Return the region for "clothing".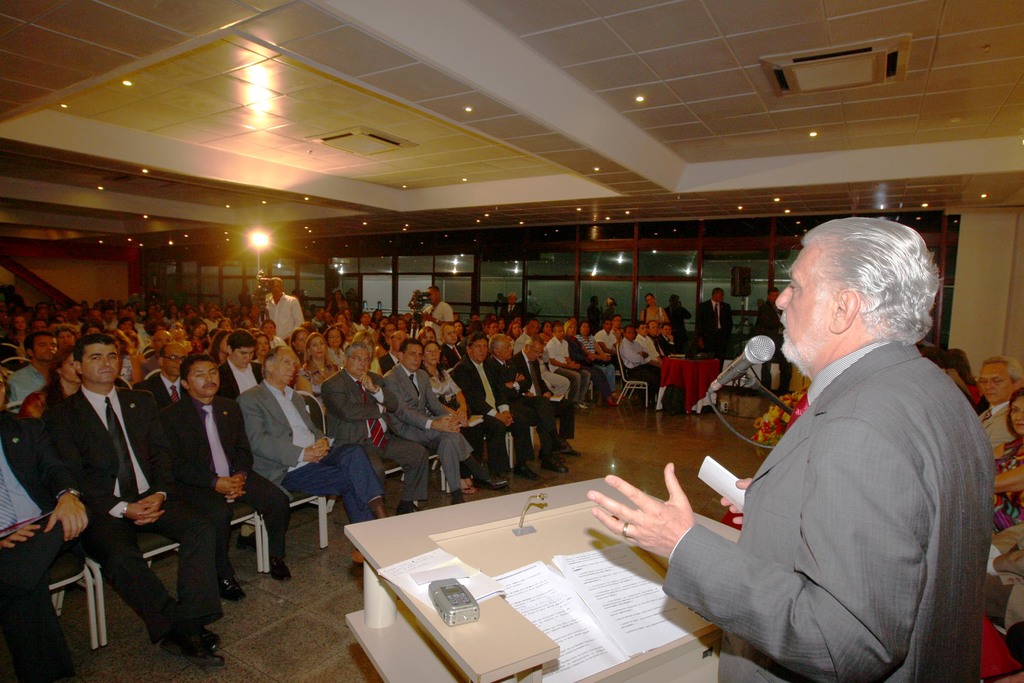
x1=979, y1=400, x2=1016, y2=446.
